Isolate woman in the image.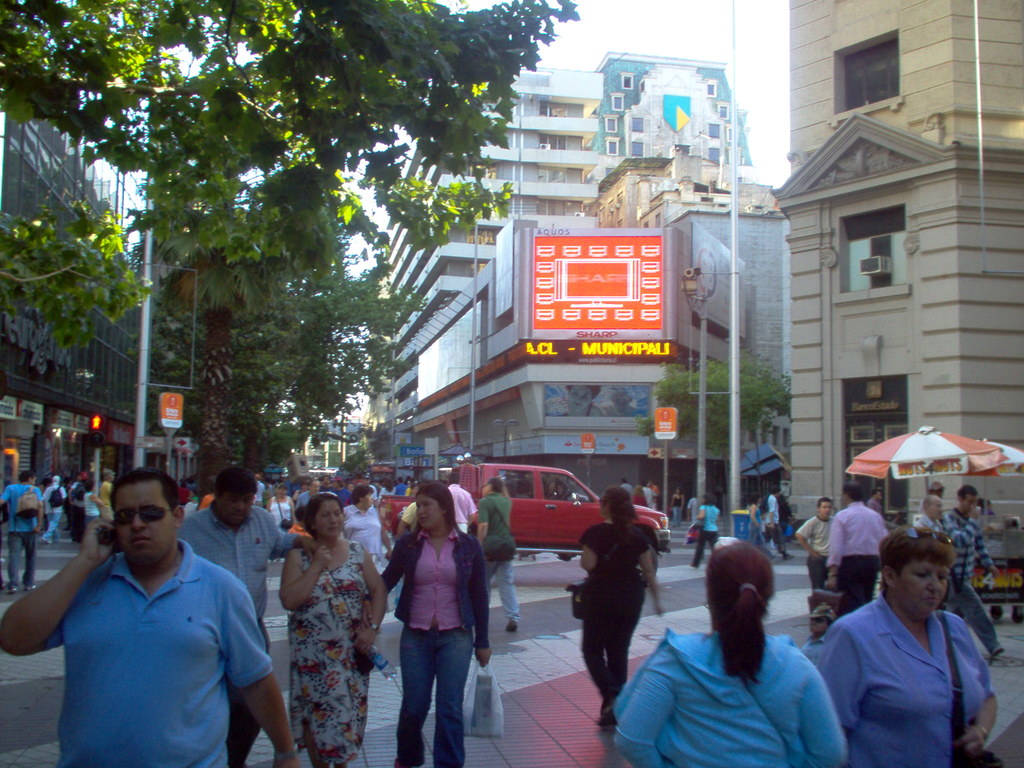
Isolated region: region(259, 483, 376, 758).
